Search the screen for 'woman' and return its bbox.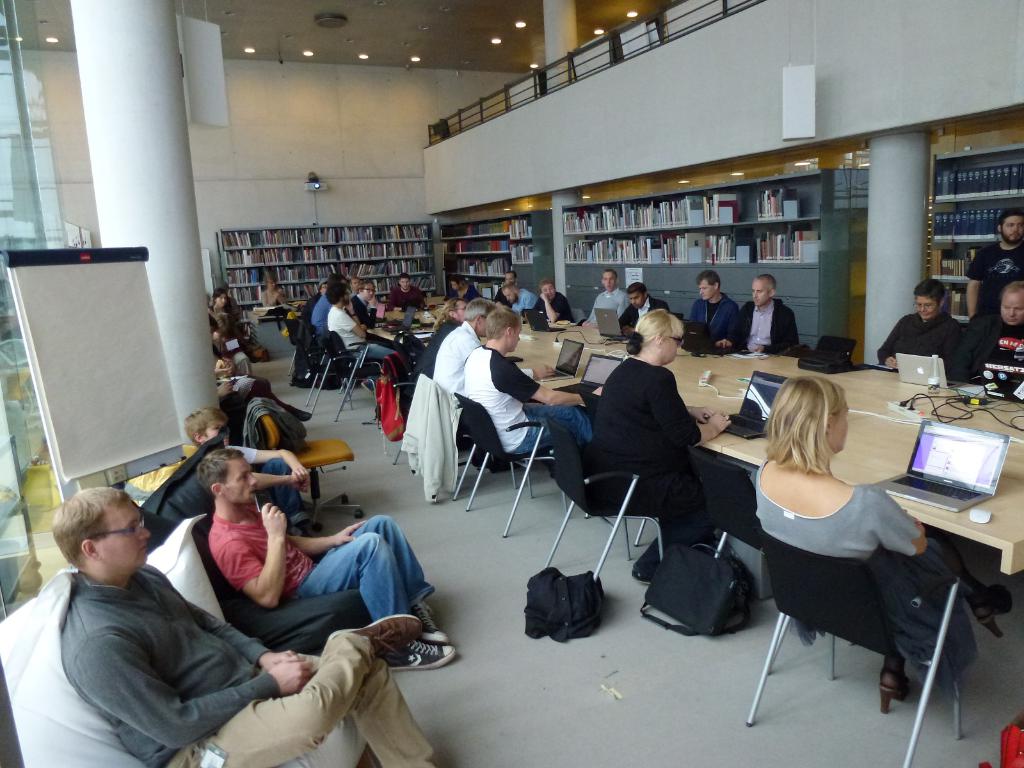
Found: [x1=750, y1=367, x2=1018, y2=715].
